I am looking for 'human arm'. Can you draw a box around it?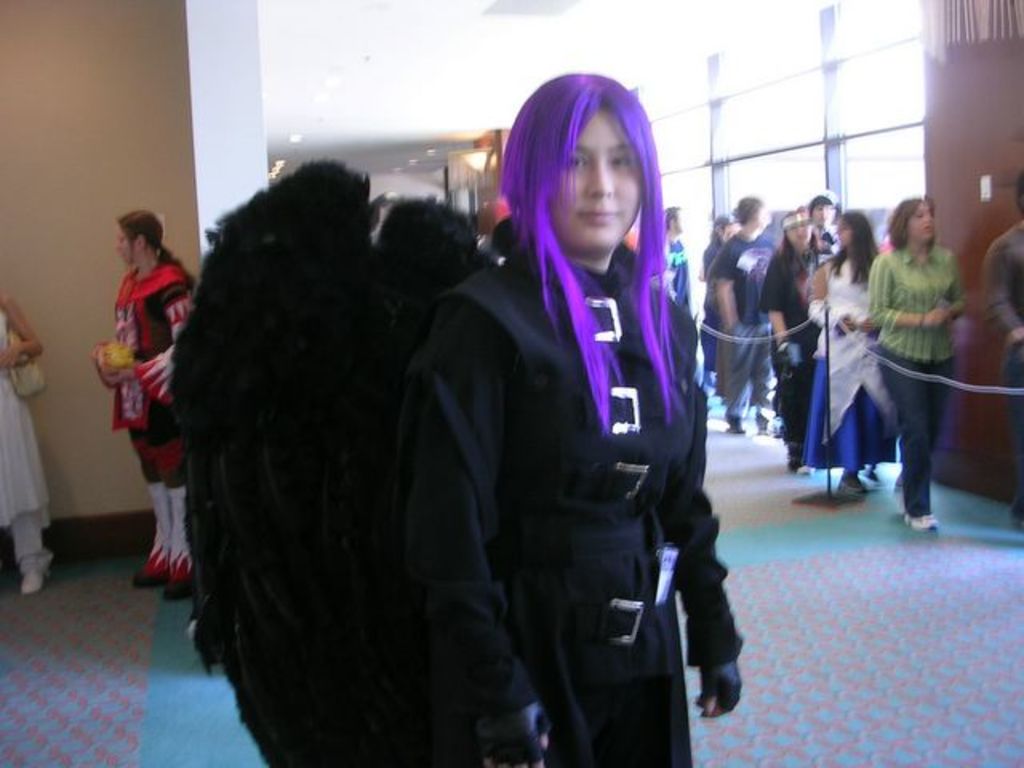
Sure, the bounding box is x1=141 y1=267 x2=190 y2=398.
